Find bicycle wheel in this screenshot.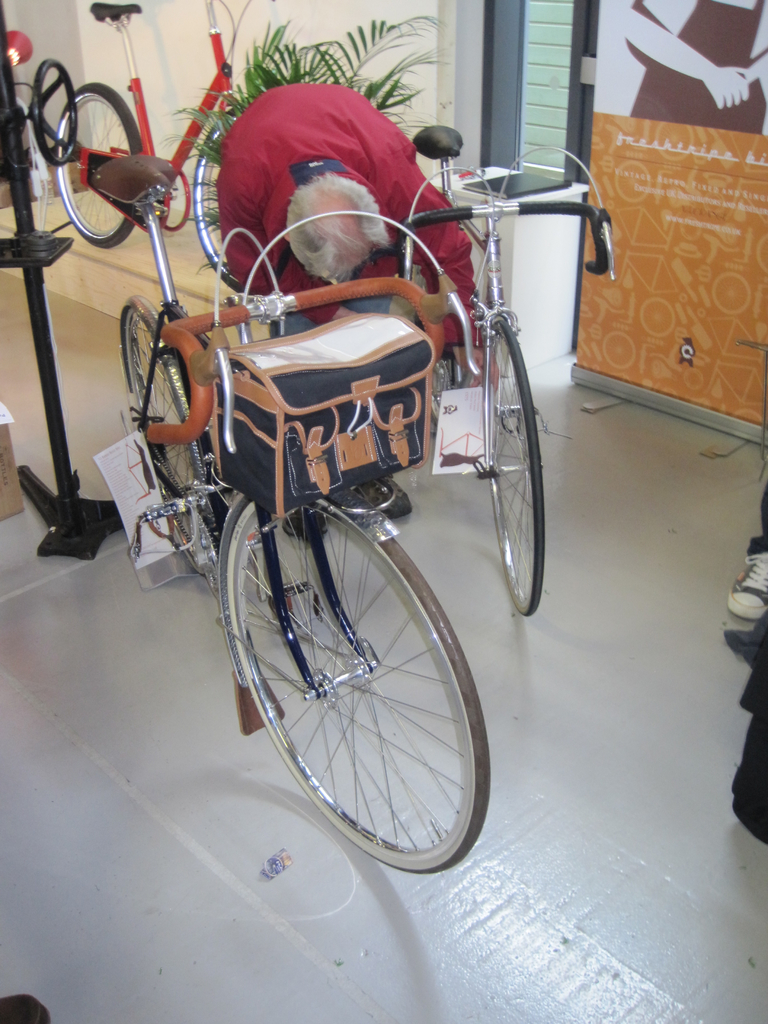
The bounding box for bicycle wheel is l=200, t=485, r=506, b=864.
